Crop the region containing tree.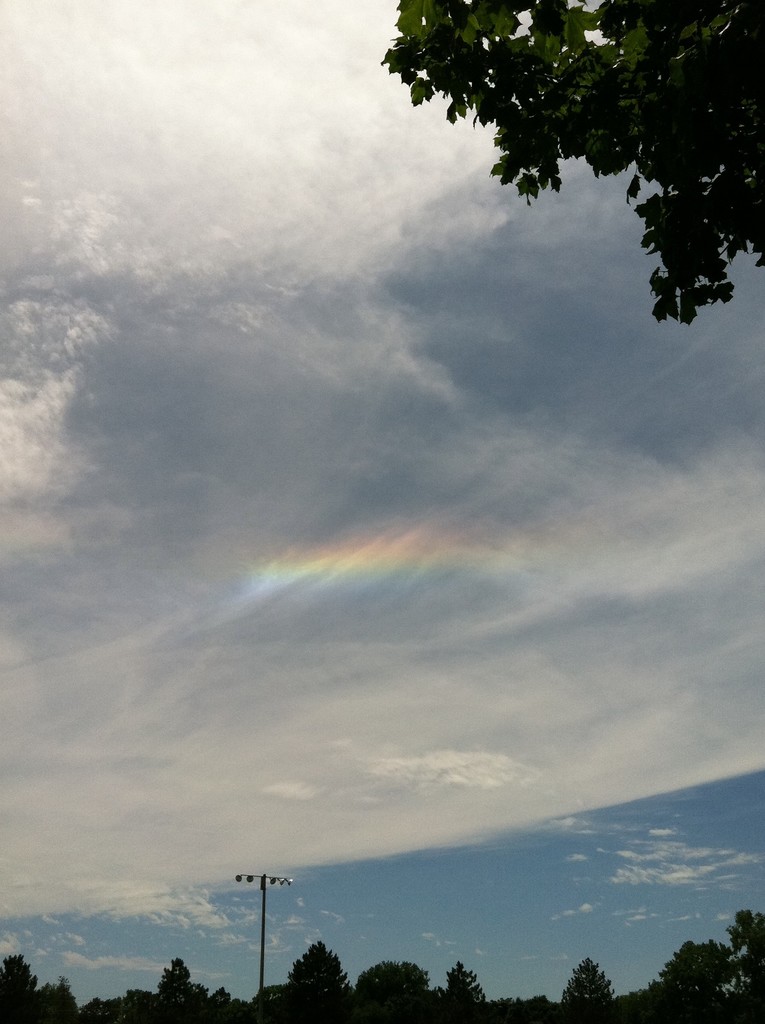
Crop region: rect(647, 935, 746, 1023).
